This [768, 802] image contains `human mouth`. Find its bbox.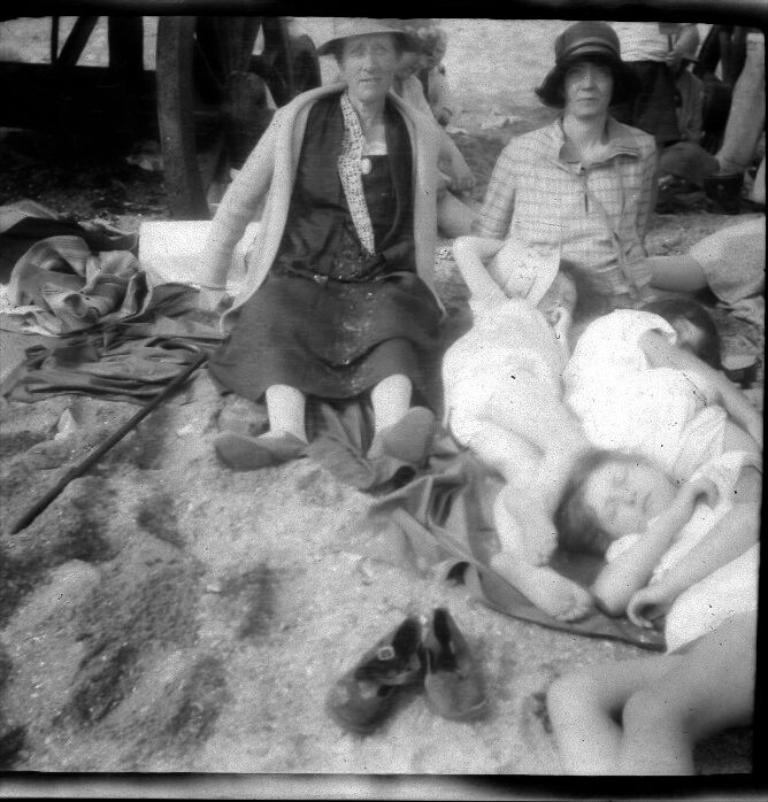
(361, 79, 382, 83).
